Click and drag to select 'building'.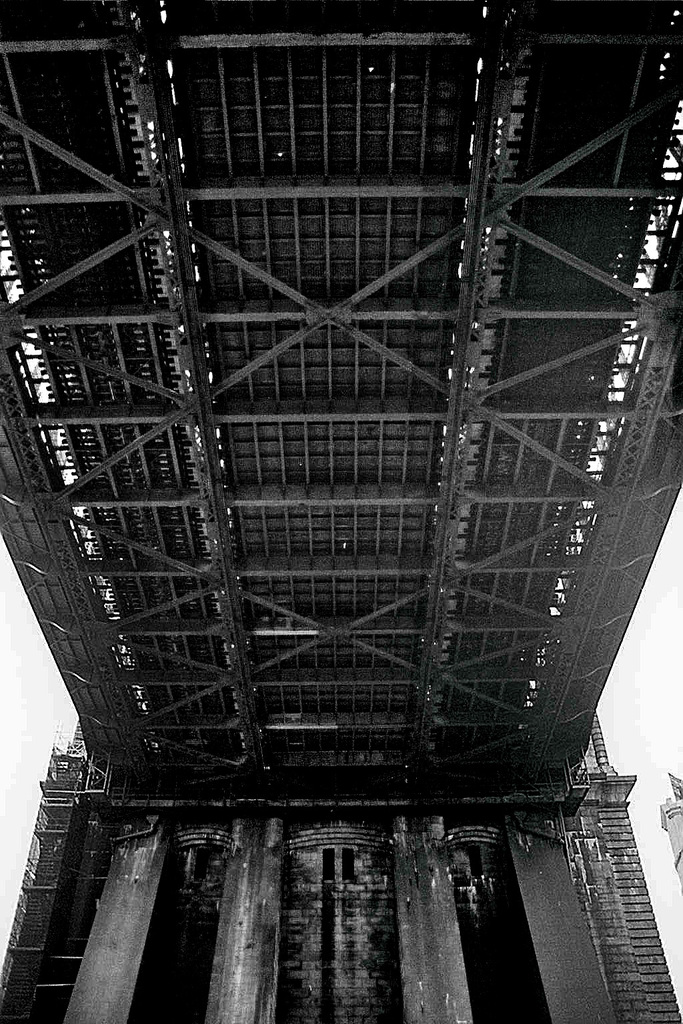
Selection: x1=0 y1=713 x2=682 y2=1023.
